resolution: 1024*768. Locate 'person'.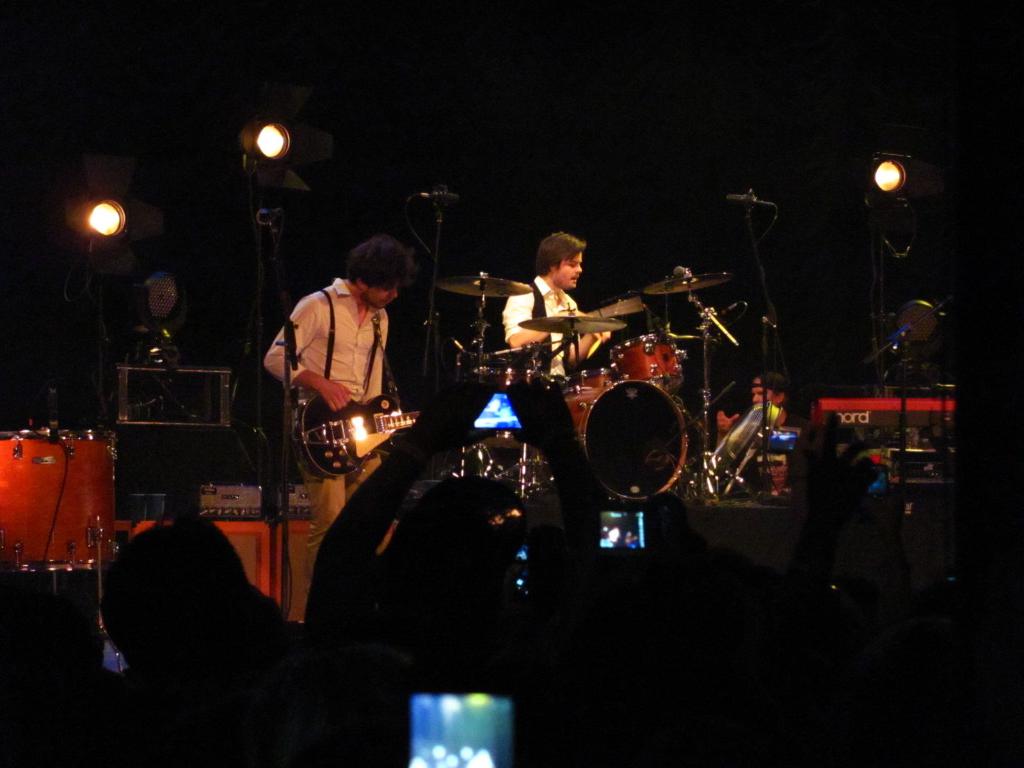
rect(496, 234, 615, 386).
